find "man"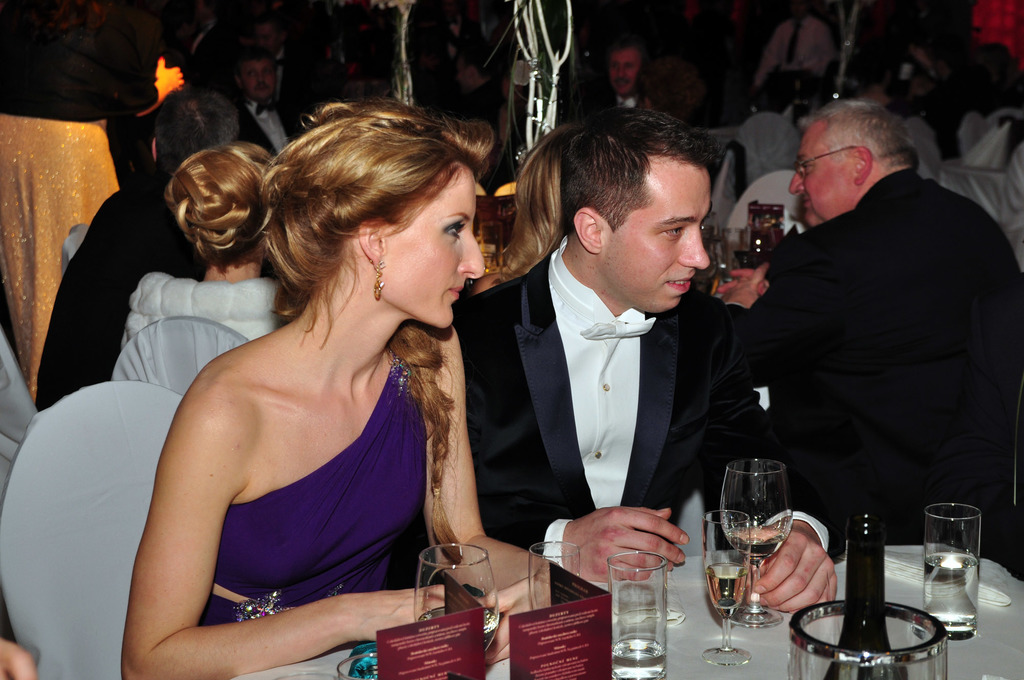
(left=457, top=125, right=785, bottom=599)
